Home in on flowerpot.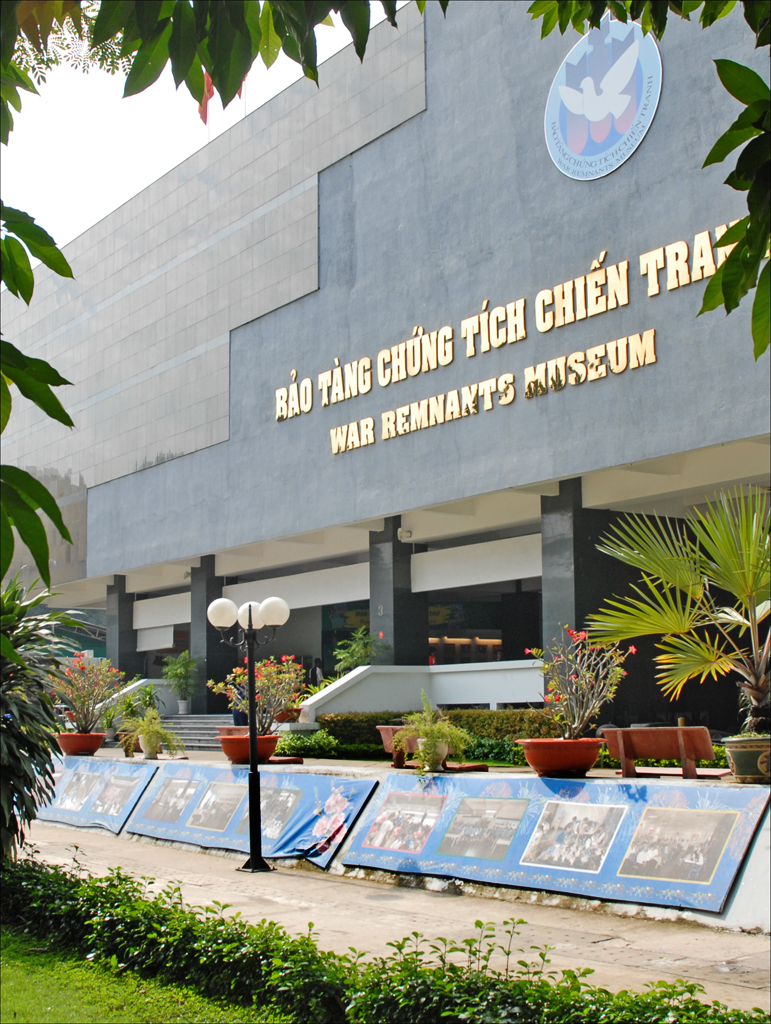
Homed in at (left=523, top=719, right=609, bottom=794).
